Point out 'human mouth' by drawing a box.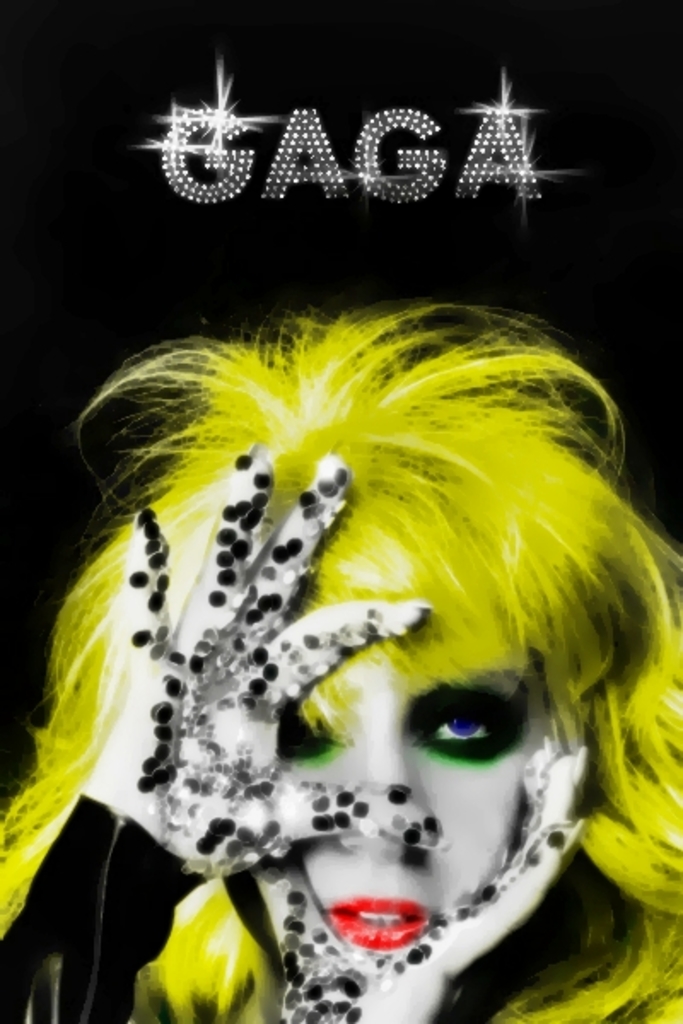
bbox=(324, 894, 430, 952).
